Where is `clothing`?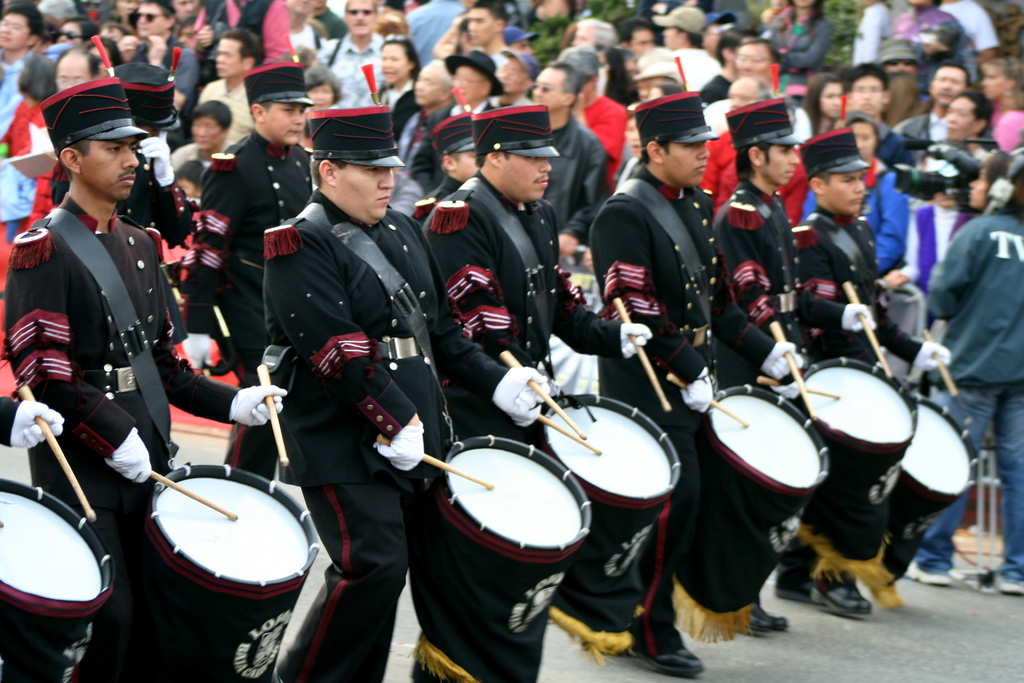
51, 152, 193, 249.
